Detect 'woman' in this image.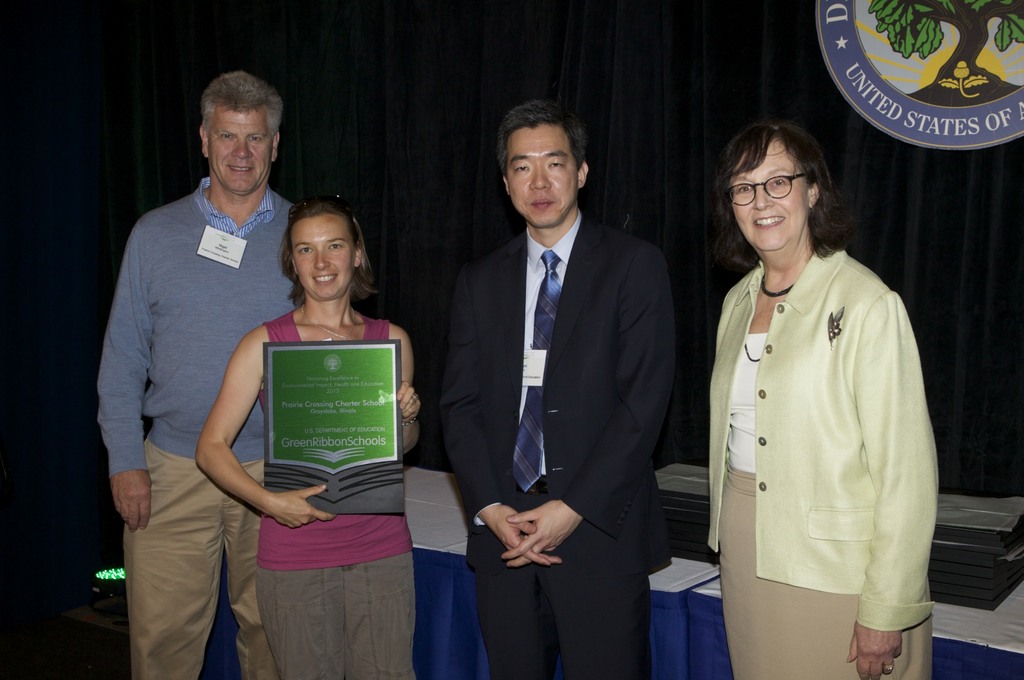
Detection: x1=703, y1=124, x2=941, y2=679.
